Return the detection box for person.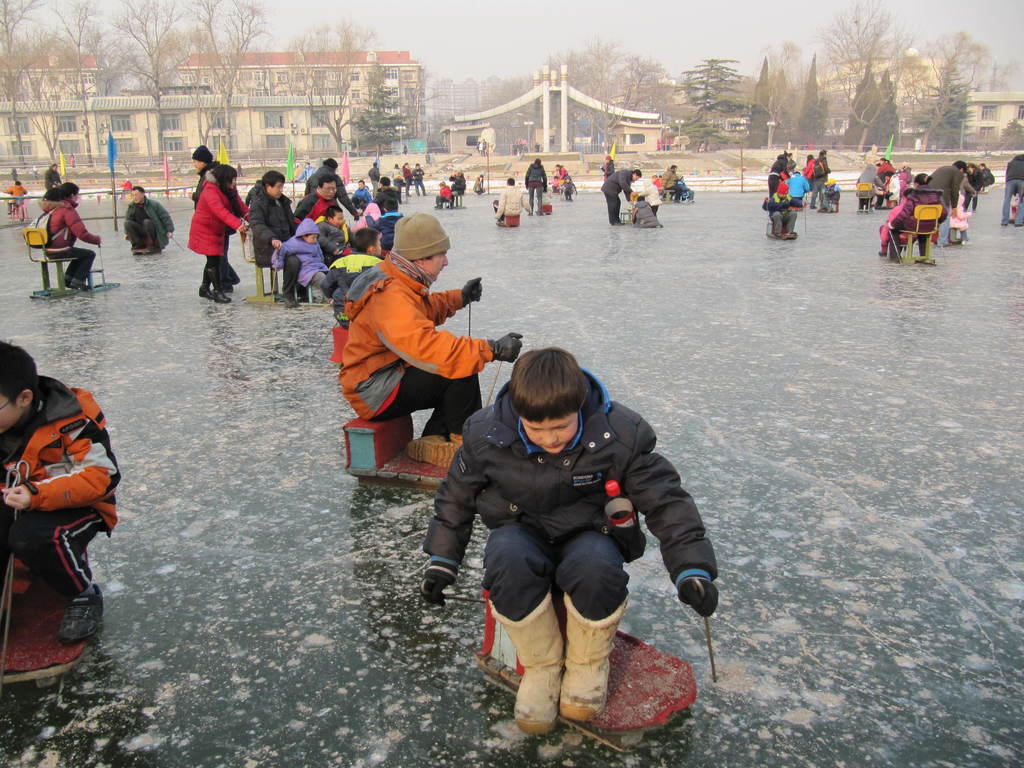
{"left": 660, "top": 164, "right": 685, "bottom": 199}.
